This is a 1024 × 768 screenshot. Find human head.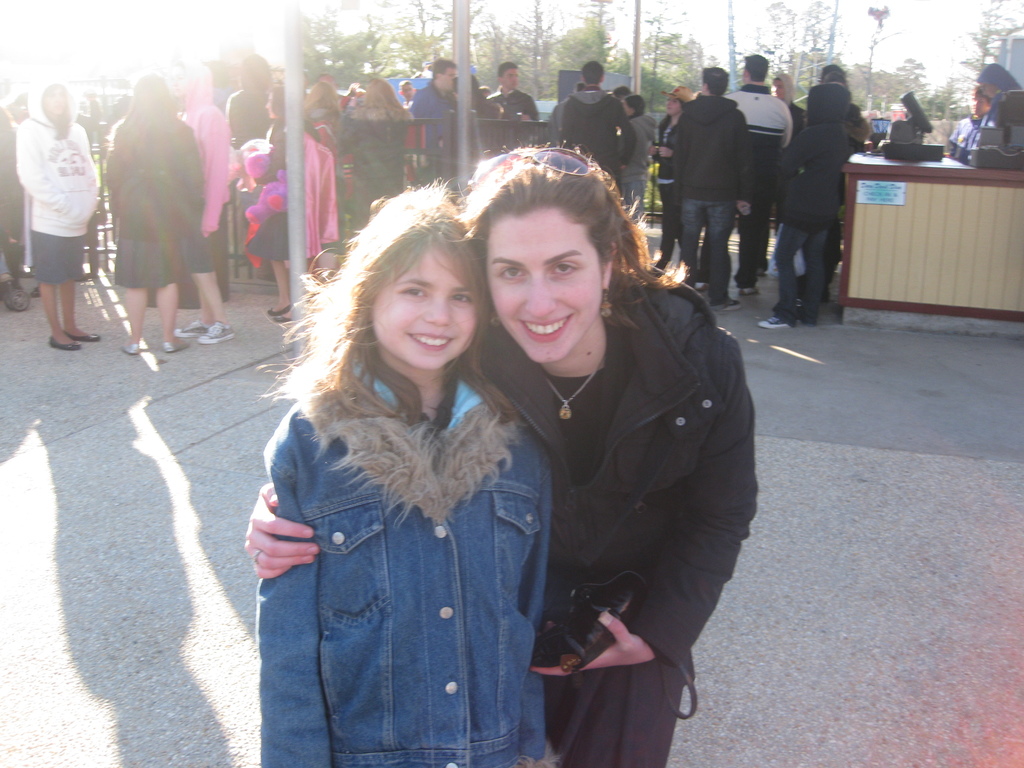
Bounding box: region(431, 54, 461, 87).
